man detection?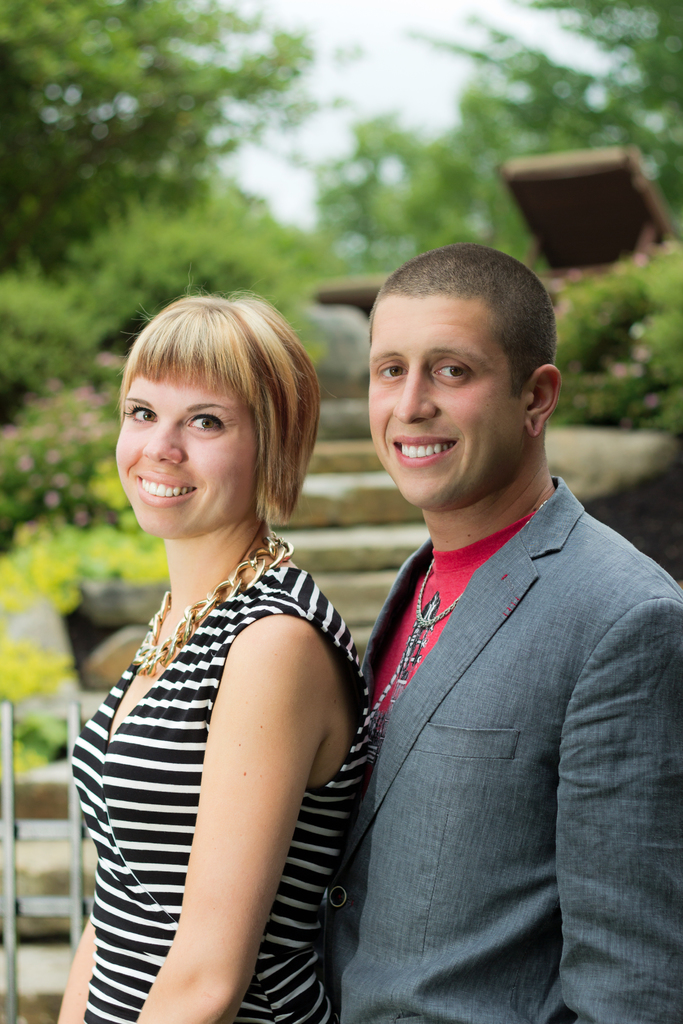
l=286, t=207, r=662, b=1023
